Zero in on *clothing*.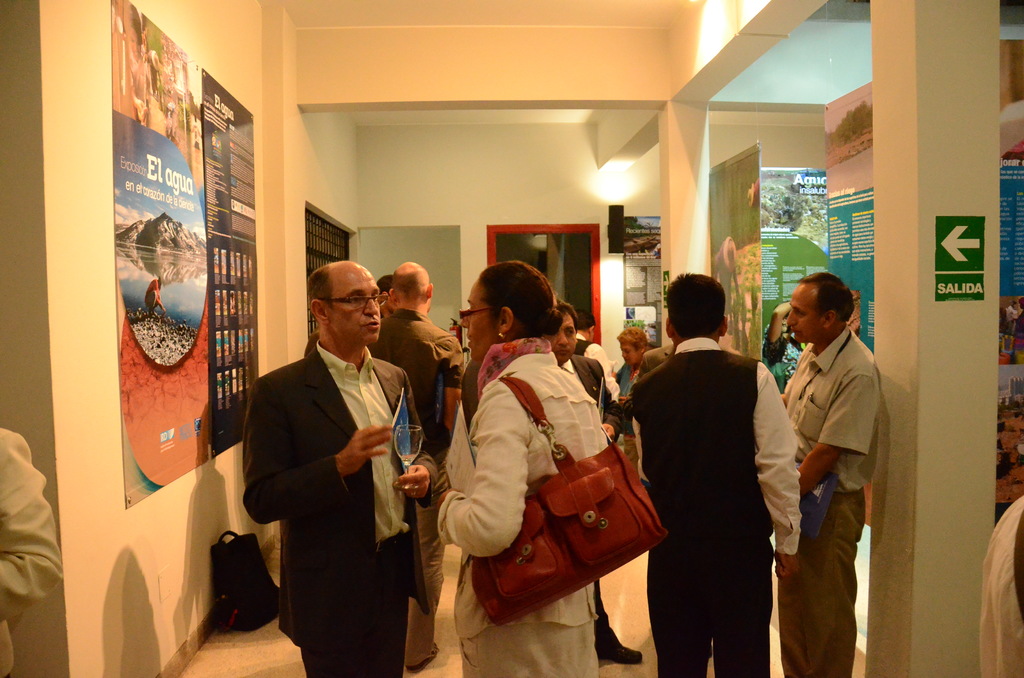
Zeroed in: BBox(0, 421, 67, 674).
